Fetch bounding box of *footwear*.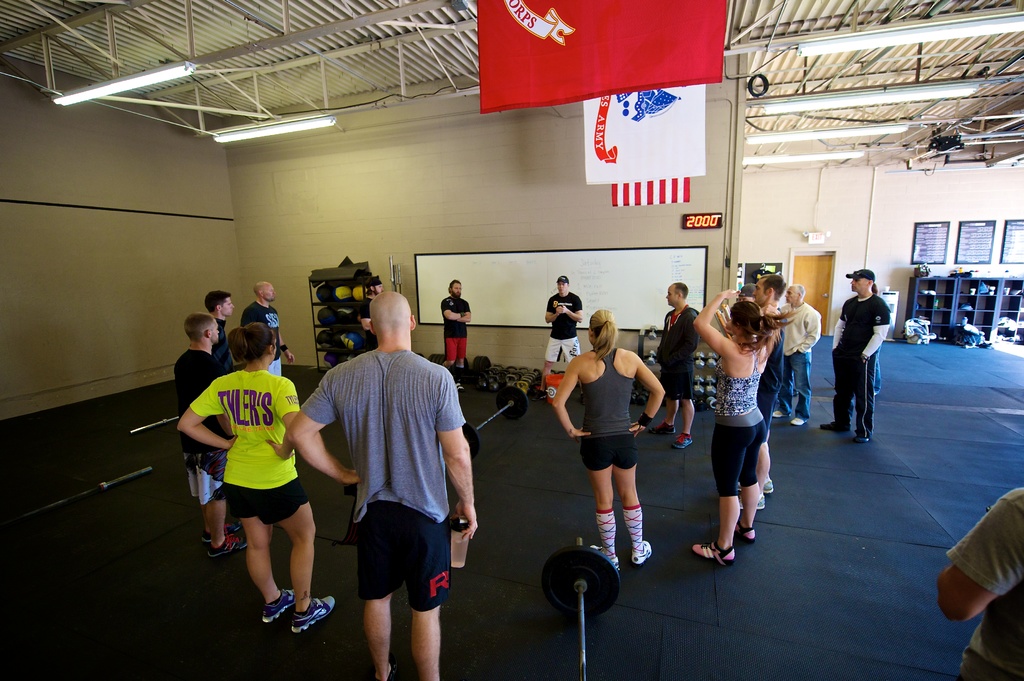
Bbox: (206, 530, 246, 556).
